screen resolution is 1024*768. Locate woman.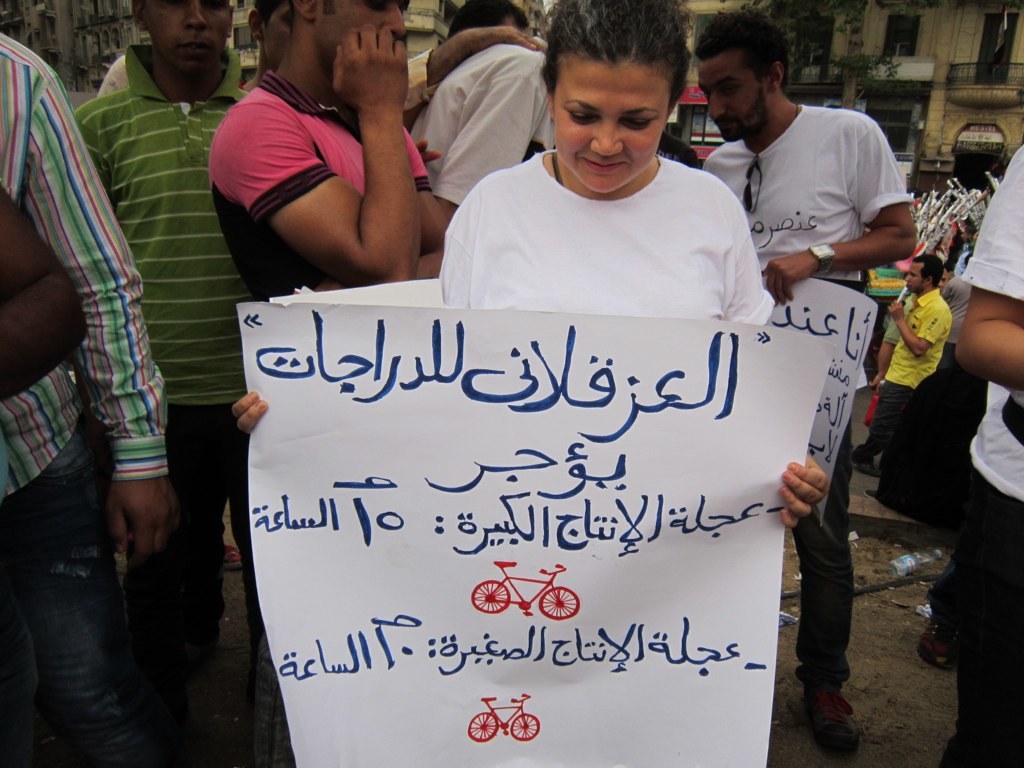
225:8:830:539.
